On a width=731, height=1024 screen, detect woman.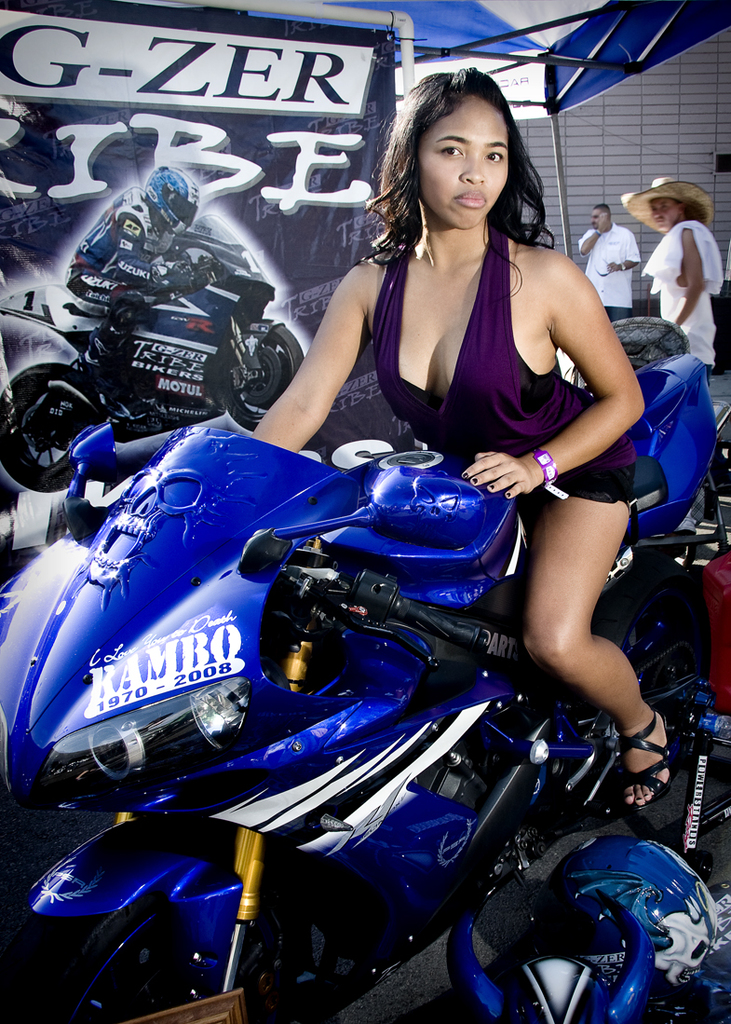
locate(138, 115, 643, 966).
